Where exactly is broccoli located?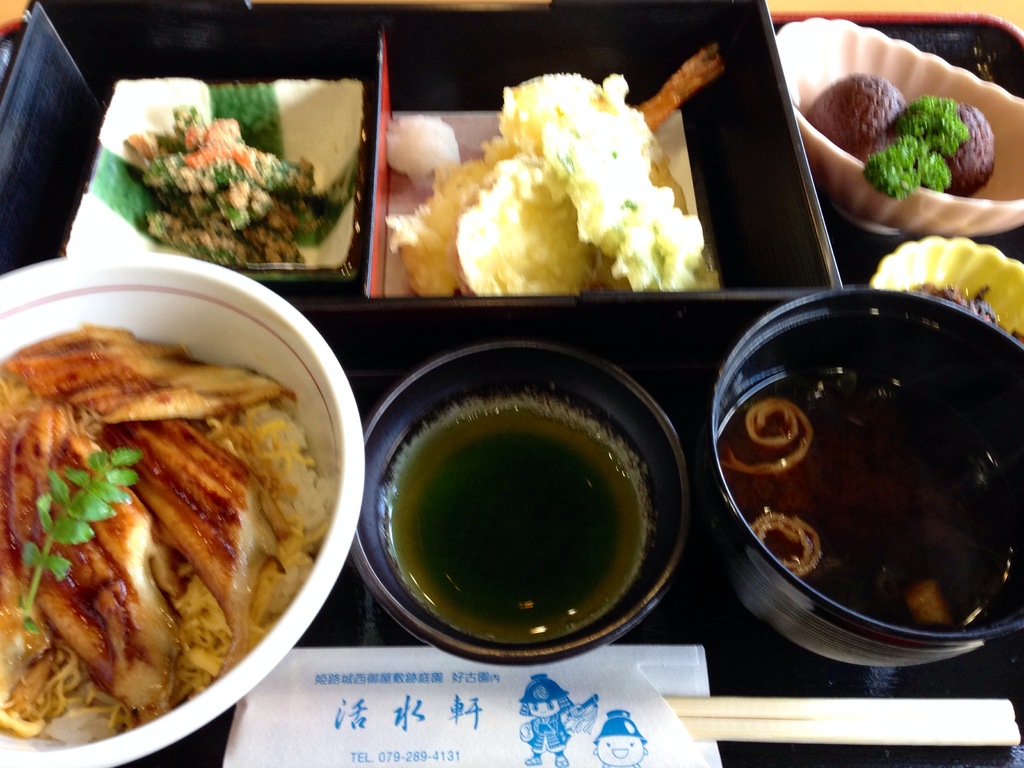
Its bounding box is 866,95,969,196.
